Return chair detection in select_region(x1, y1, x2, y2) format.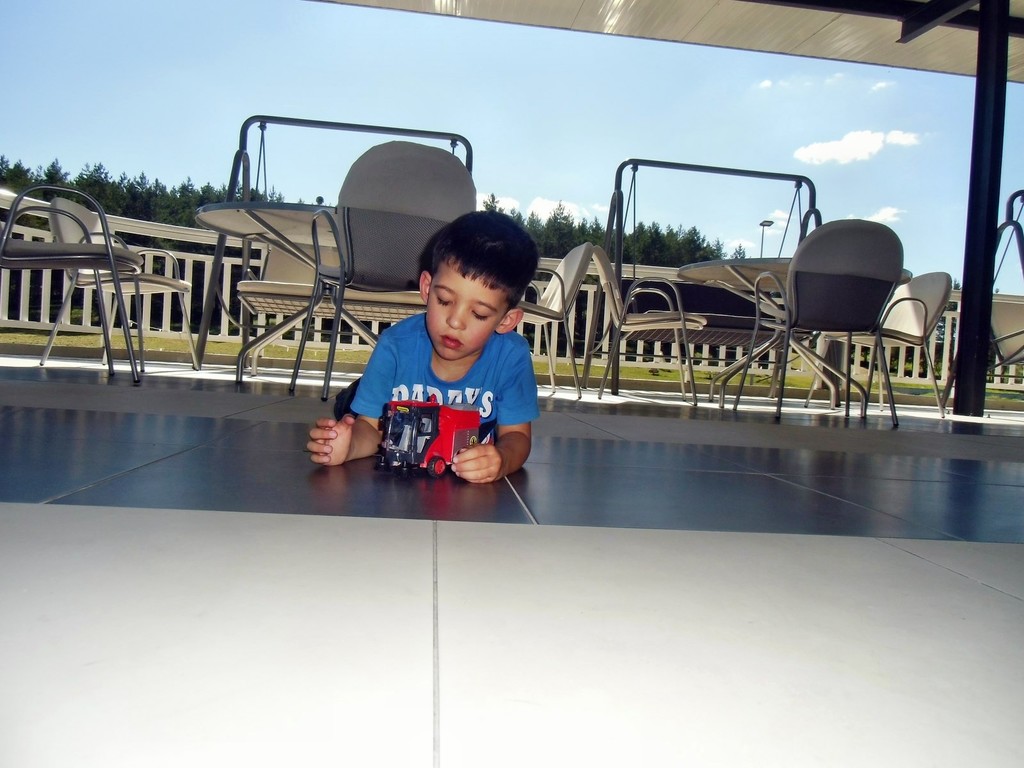
select_region(514, 238, 593, 397).
